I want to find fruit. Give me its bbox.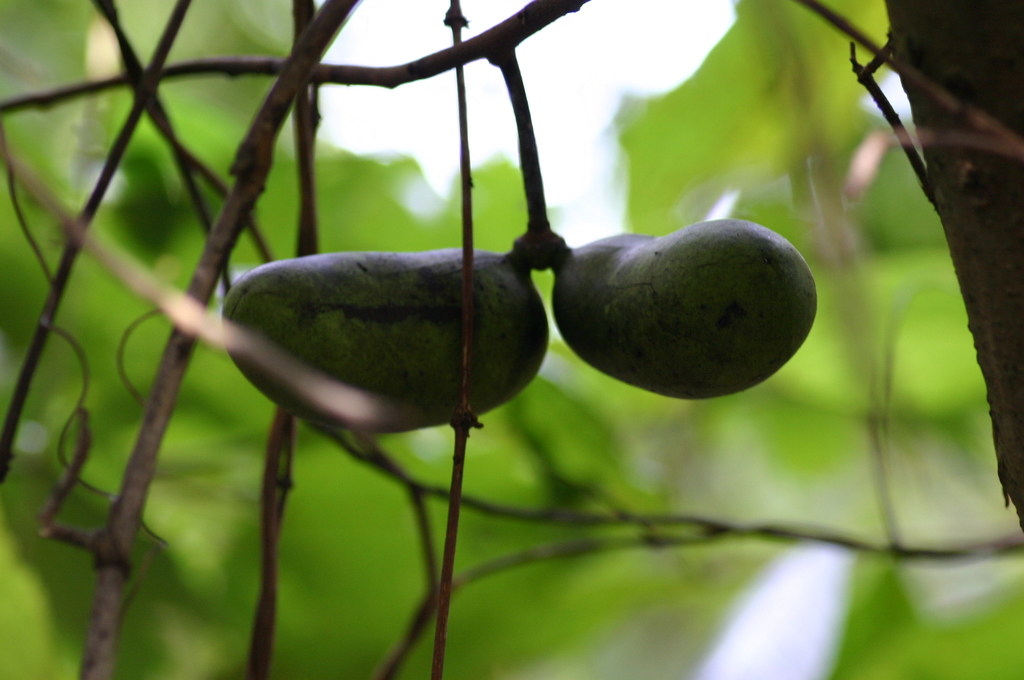
(548,205,810,416).
